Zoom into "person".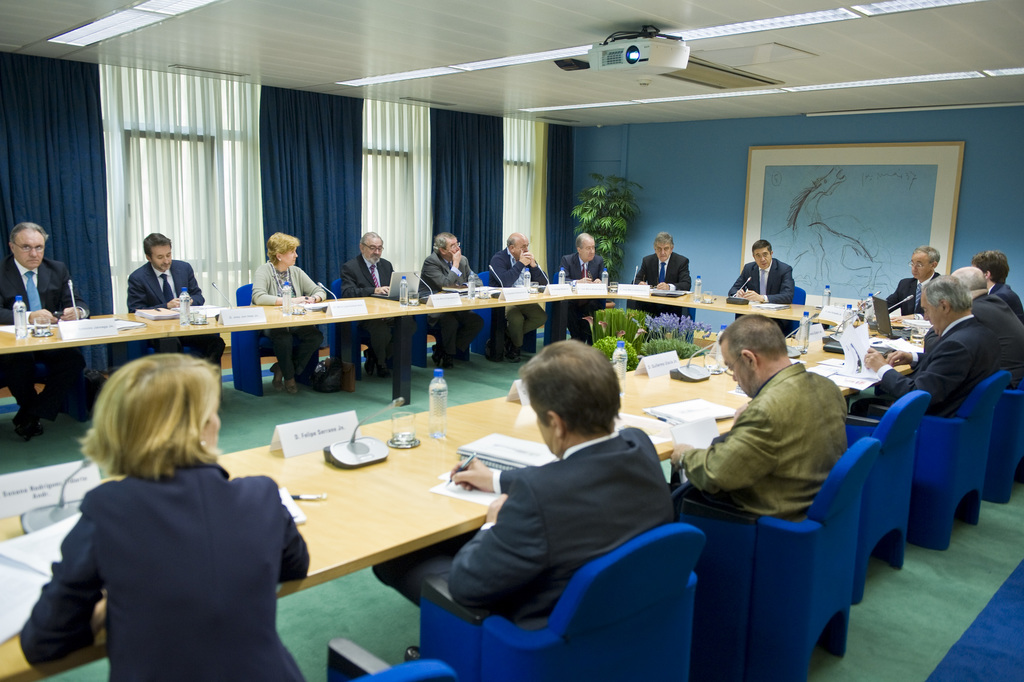
Zoom target: <box>953,269,1021,349</box>.
